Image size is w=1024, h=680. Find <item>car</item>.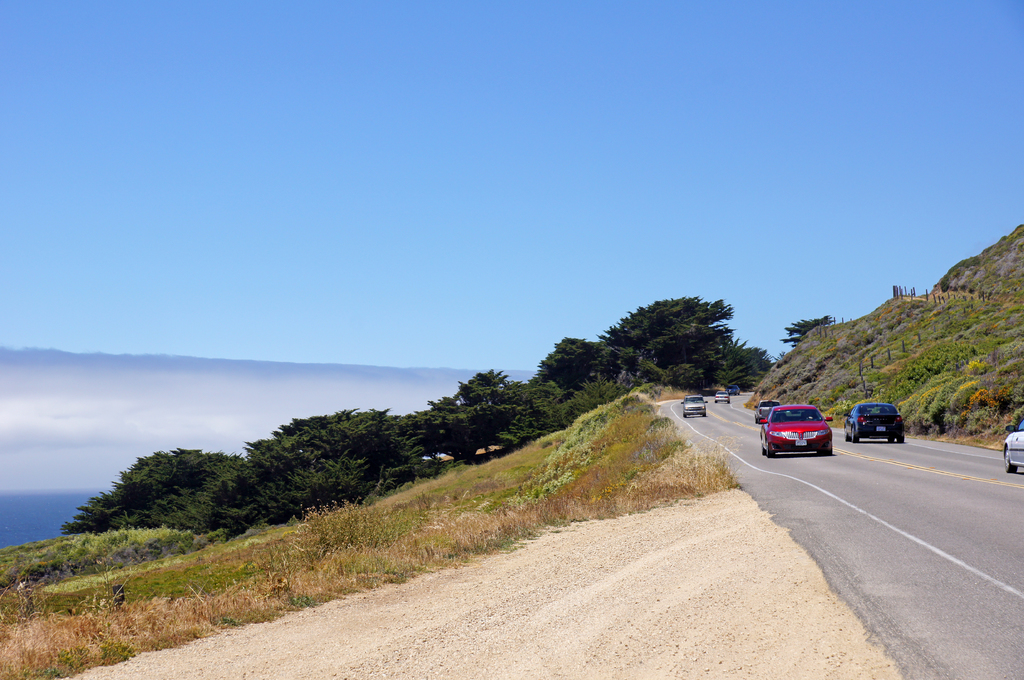
(728, 384, 741, 395).
